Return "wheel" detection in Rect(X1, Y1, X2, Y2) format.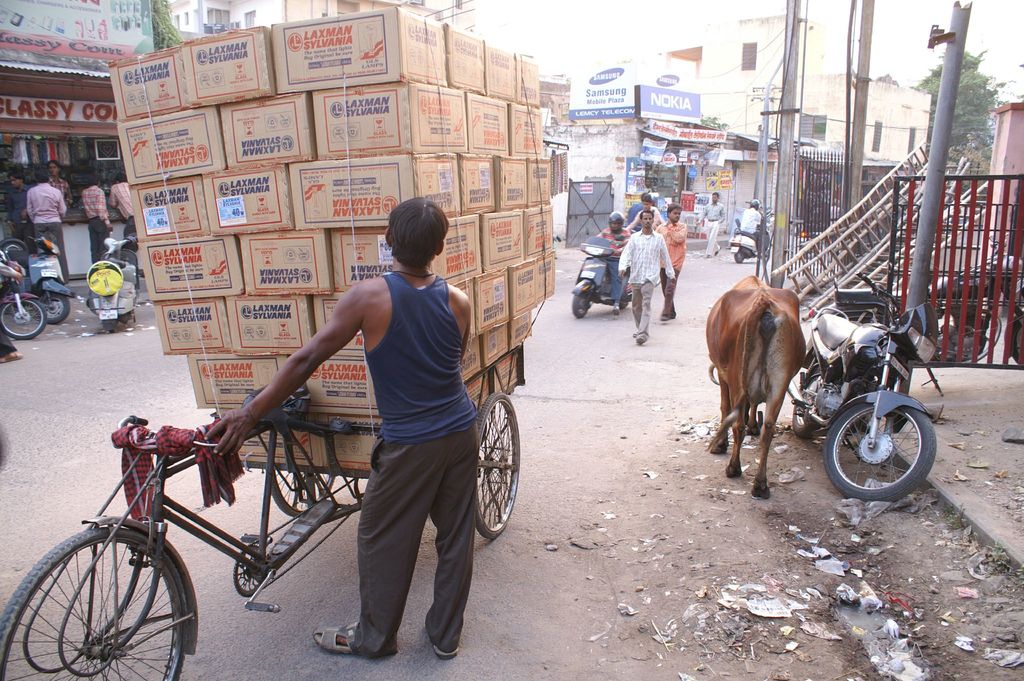
Rect(791, 366, 821, 438).
